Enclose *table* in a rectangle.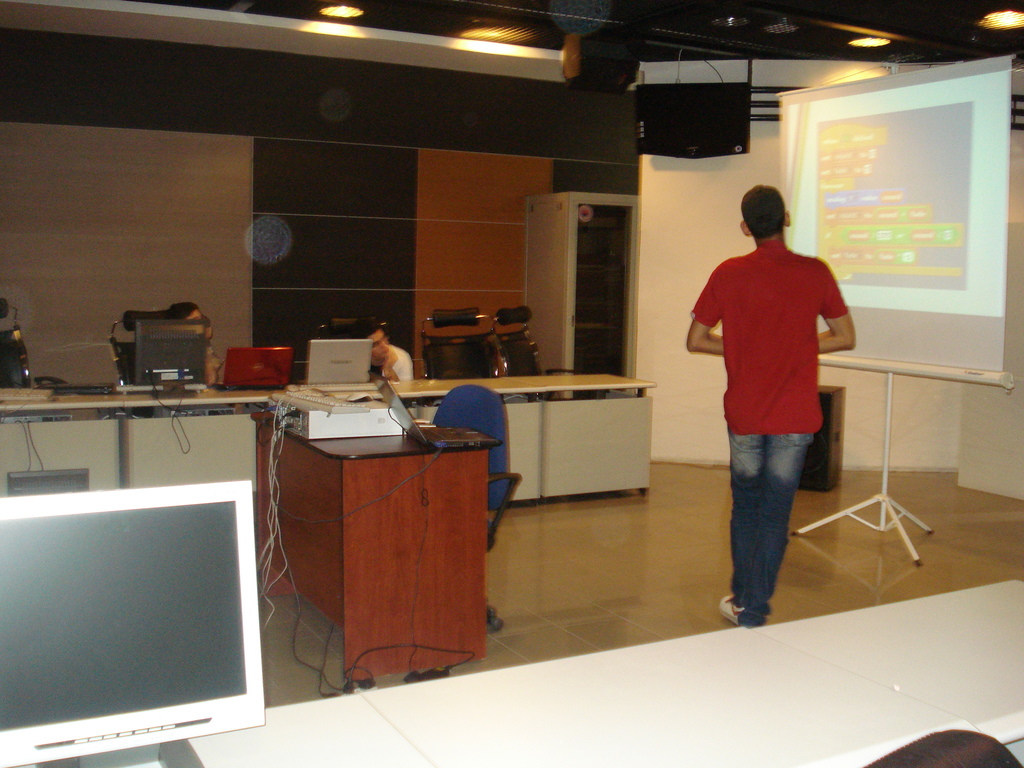
select_region(0, 367, 660, 500).
